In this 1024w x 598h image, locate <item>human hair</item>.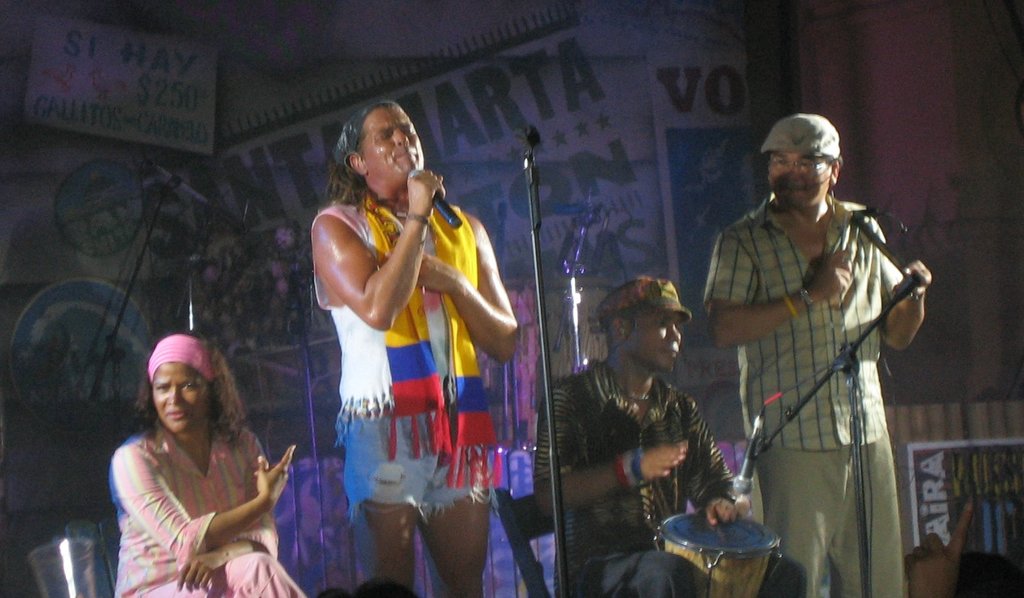
Bounding box: 129 332 250 443.
